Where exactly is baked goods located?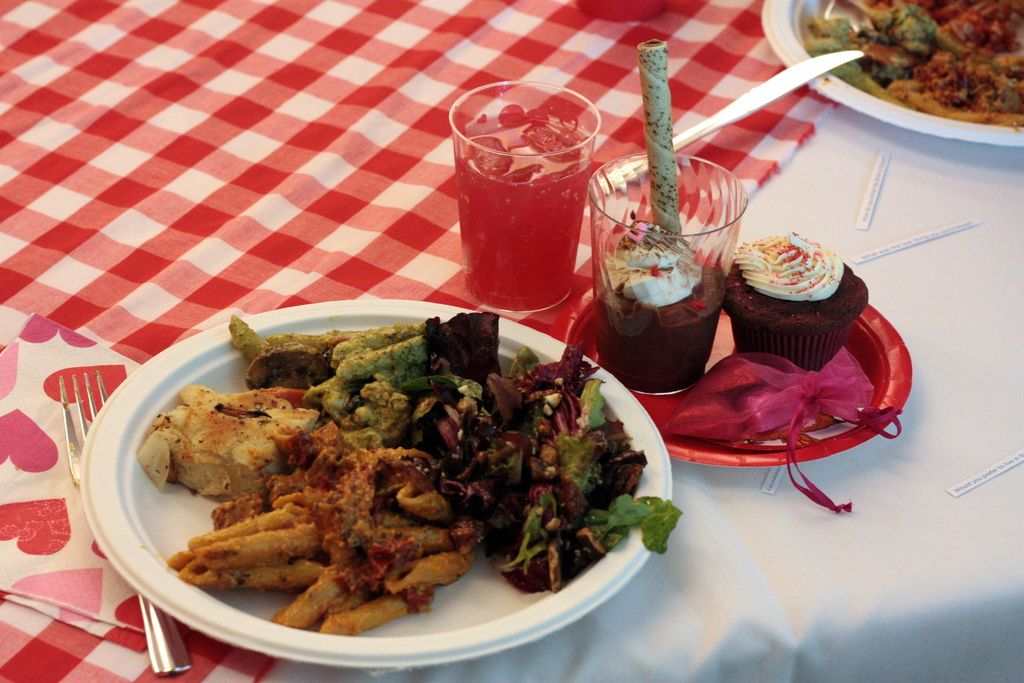
Its bounding box is [800, 0, 1023, 126].
